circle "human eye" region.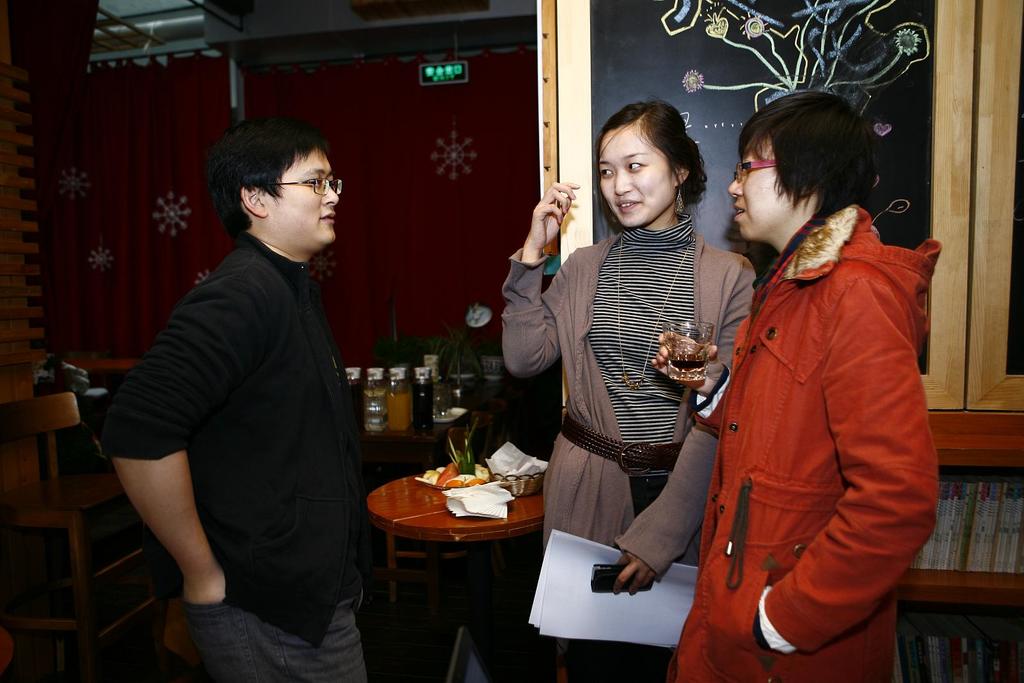
Region: x1=600, y1=166, x2=614, y2=180.
